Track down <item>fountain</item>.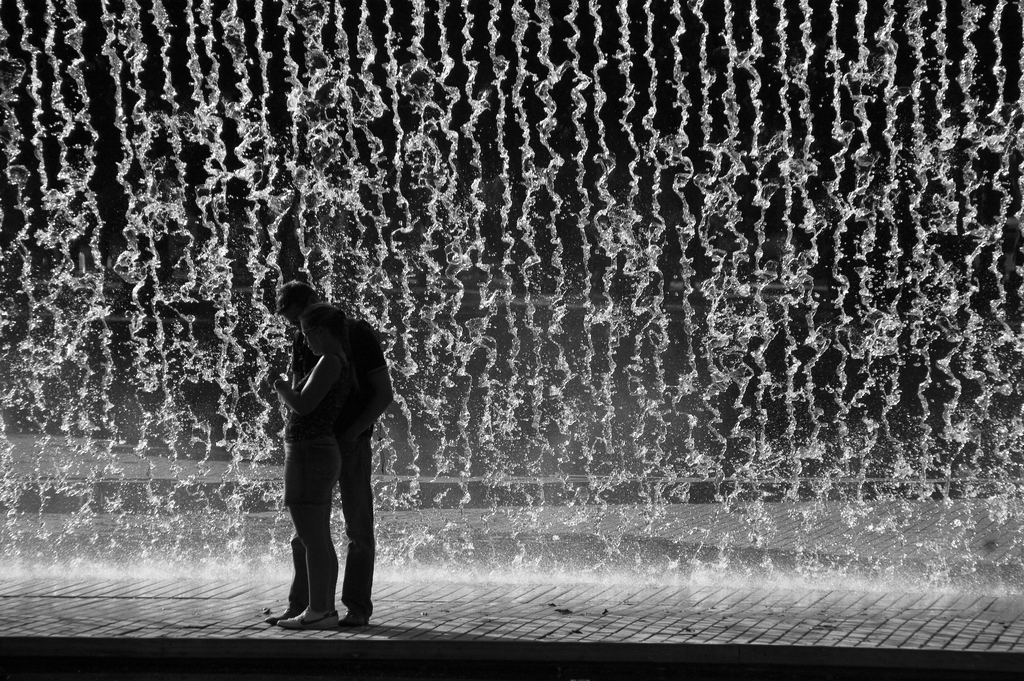
Tracked to 0, 0, 1023, 592.
